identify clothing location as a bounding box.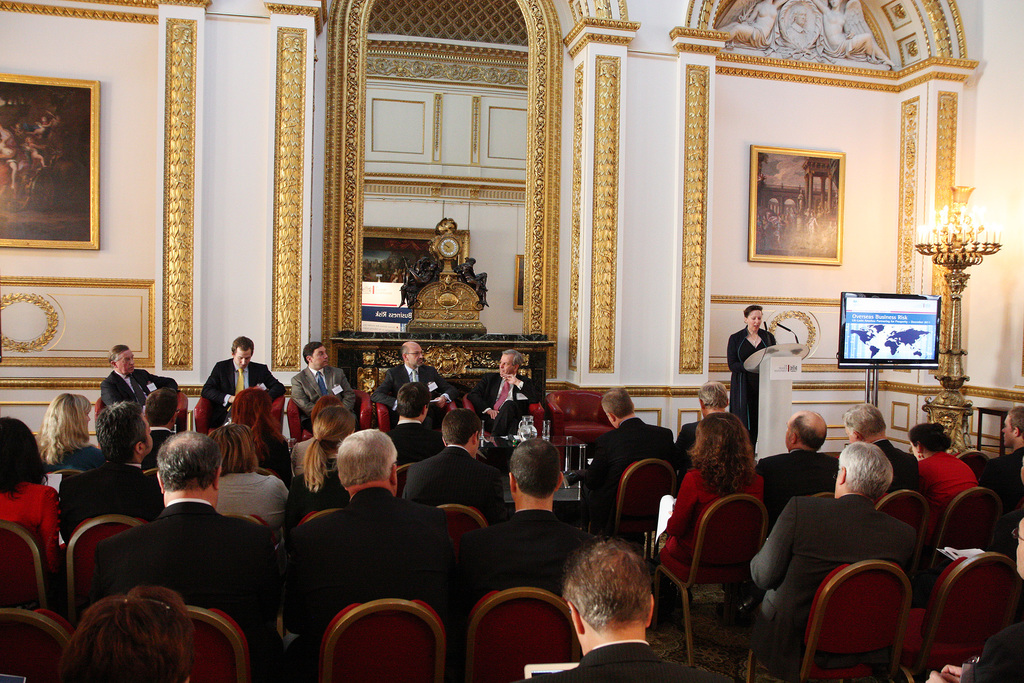
bbox=[217, 471, 291, 529].
